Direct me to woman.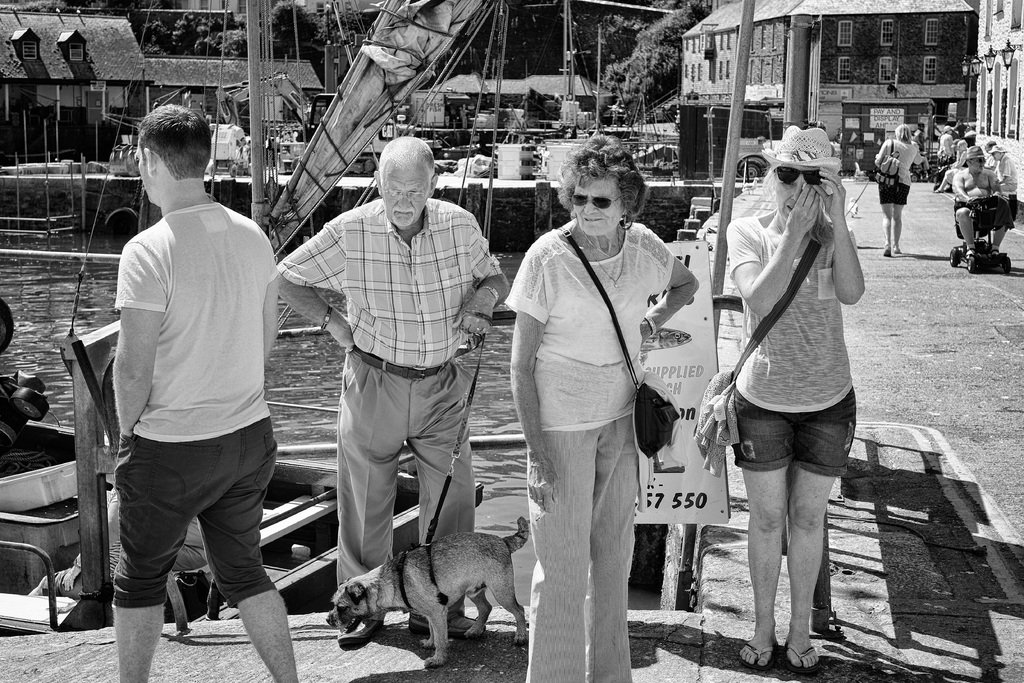
Direction: bbox=(705, 96, 885, 655).
